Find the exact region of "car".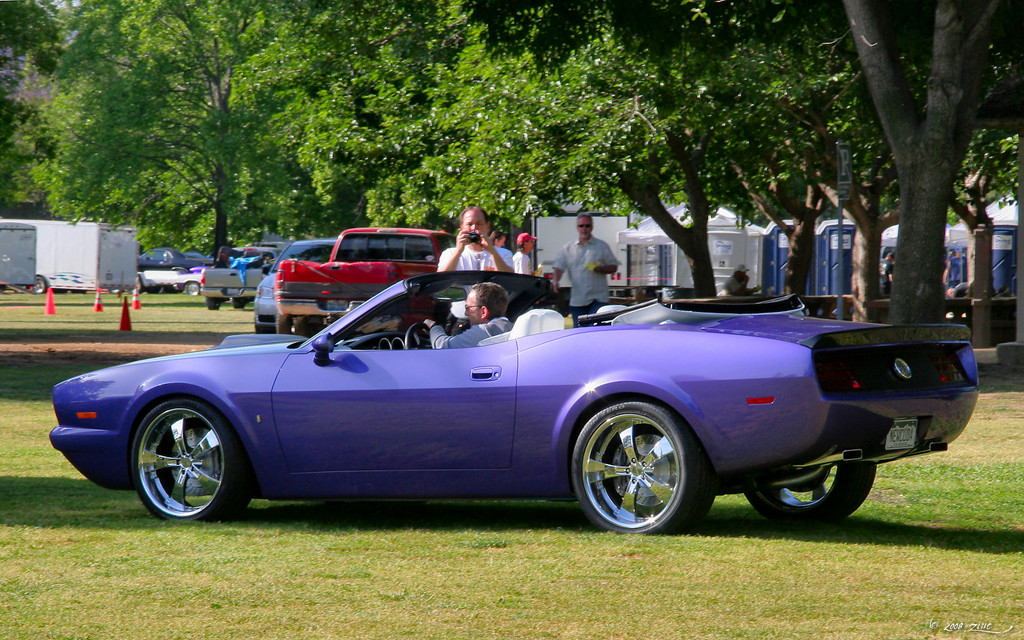
Exact region: l=251, t=234, r=336, b=335.
